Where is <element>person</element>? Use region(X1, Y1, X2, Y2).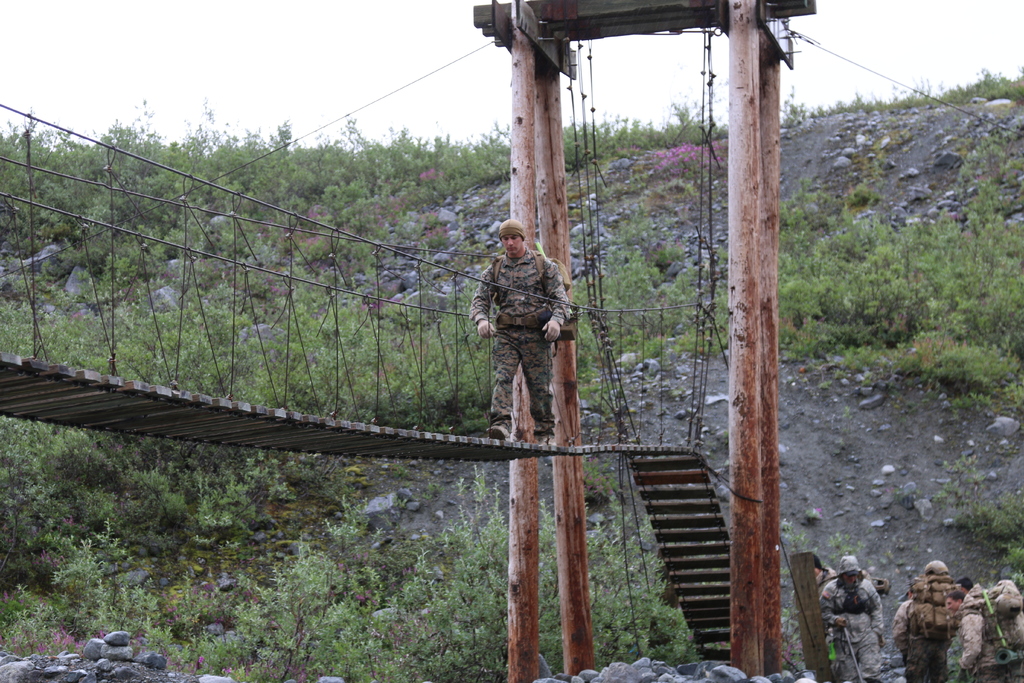
region(477, 201, 573, 473).
